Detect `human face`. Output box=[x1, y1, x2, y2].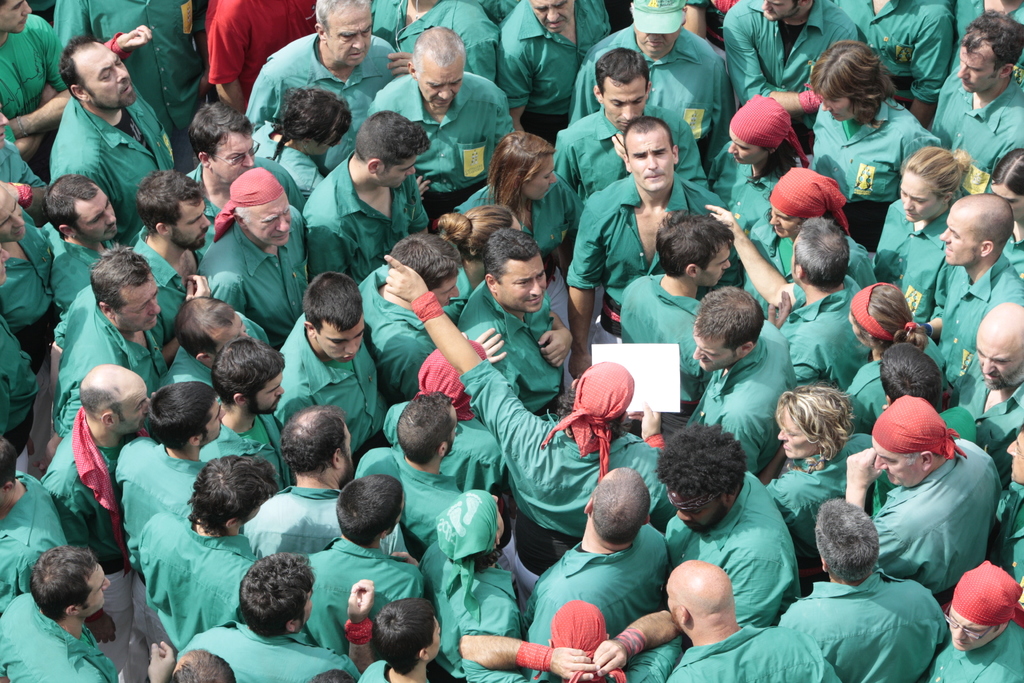
box=[825, 89, 863, 125].
